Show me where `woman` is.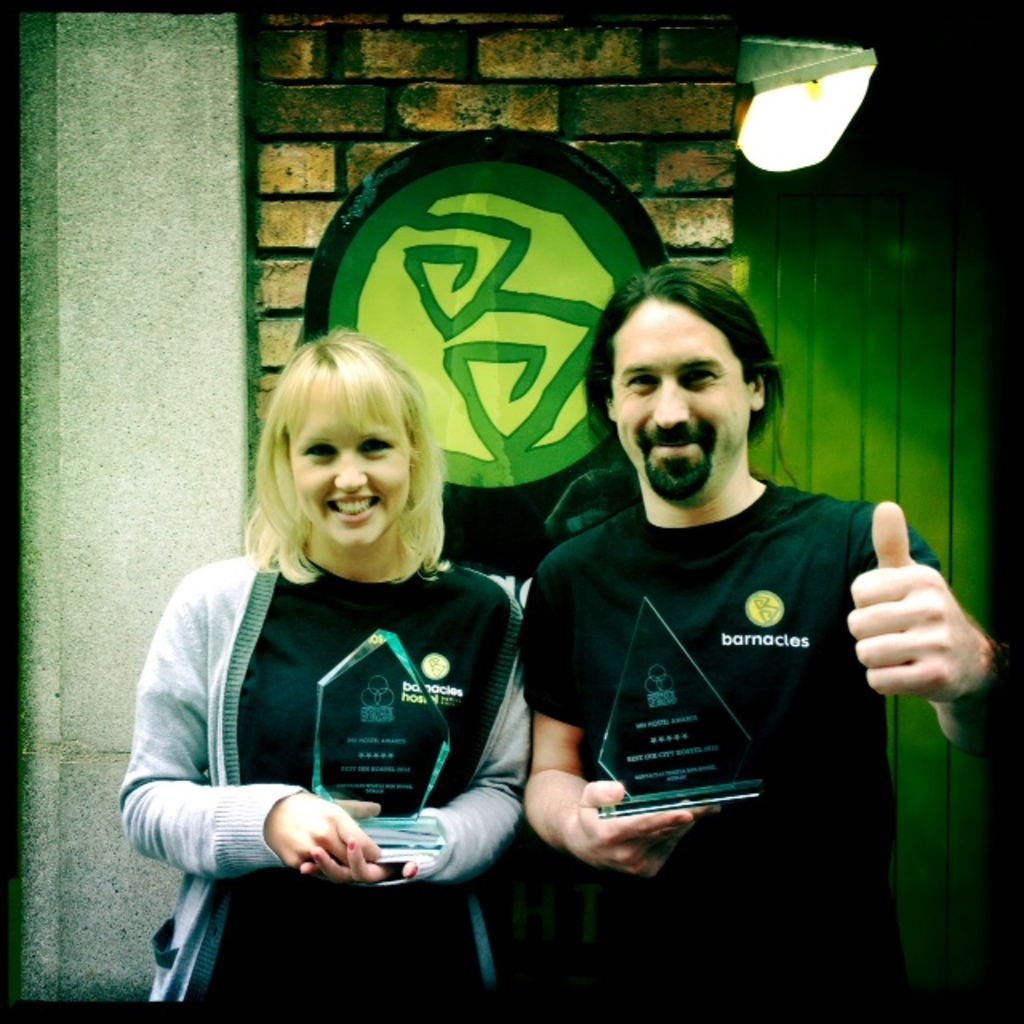
`woman` is at Rect(139, 266, 581, 1023).
